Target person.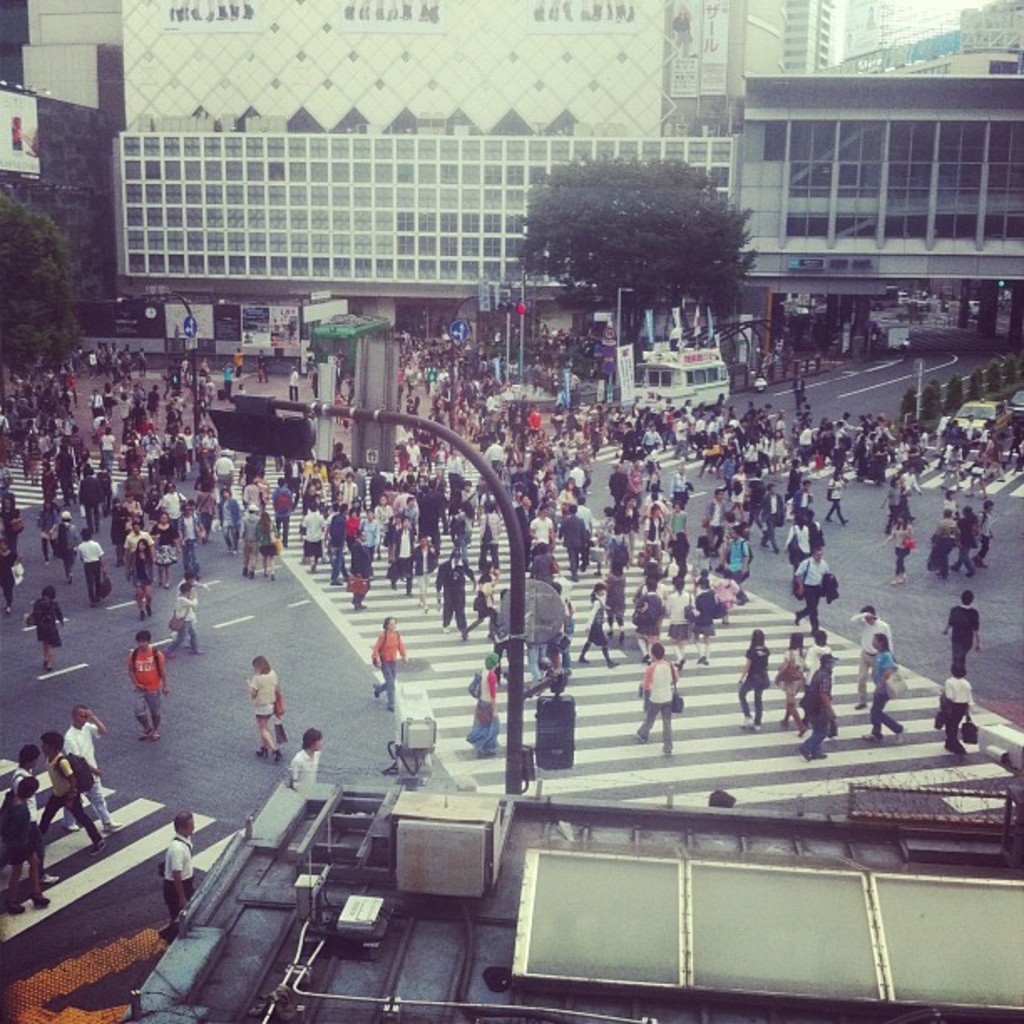
Target region: 291/730/323/785.
